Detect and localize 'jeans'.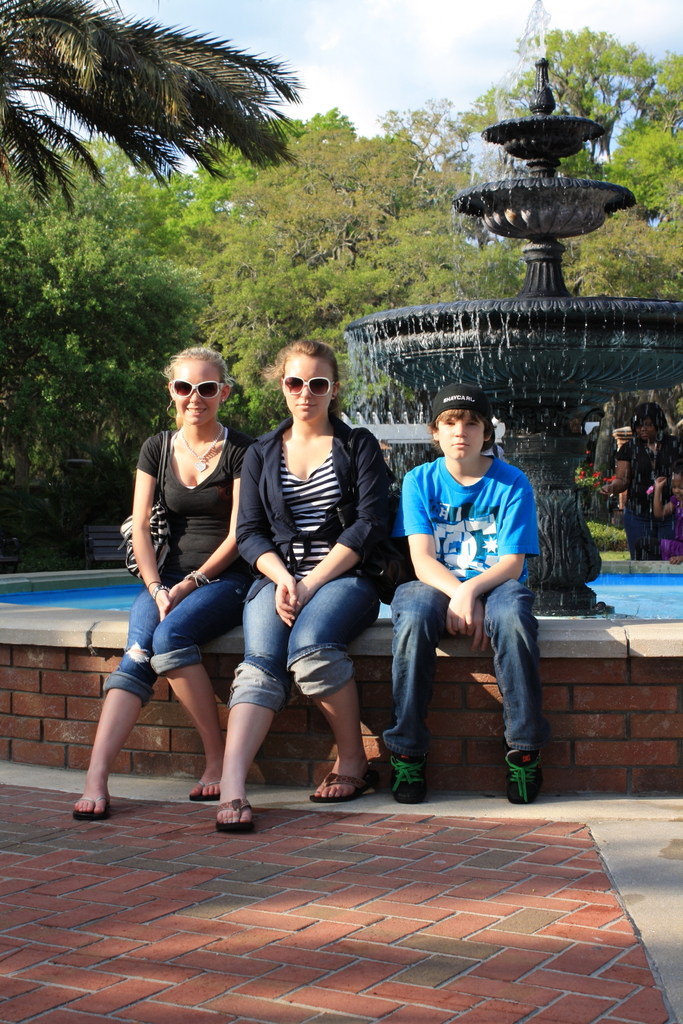
Localized at x1=108, y1=579, x2=229, y2=705.
